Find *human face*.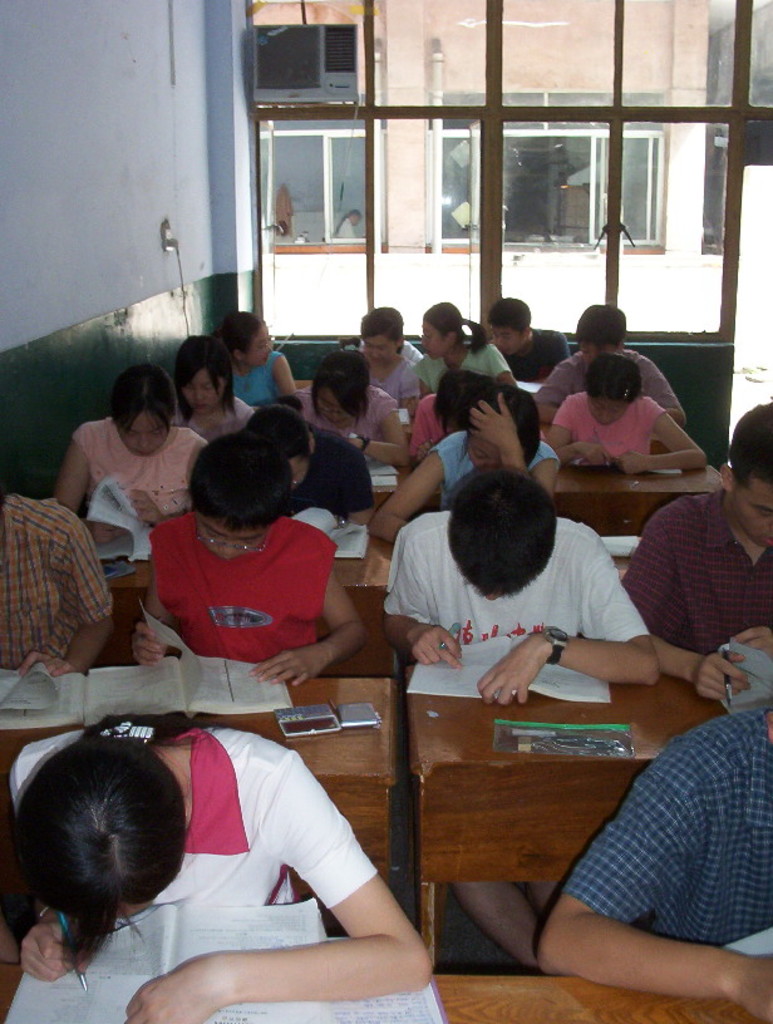
l=466, t=433, r=503, b=467.
